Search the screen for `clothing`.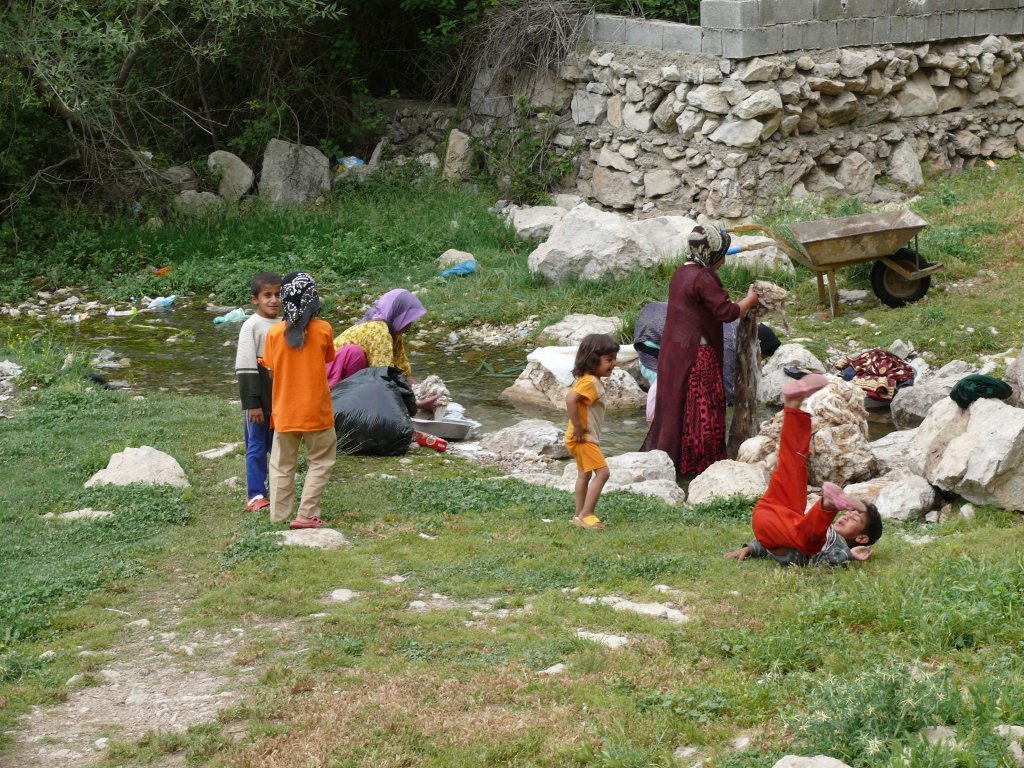
Found at {"left": 324, "top": 315, "right": 413, "bottom": 385}.
